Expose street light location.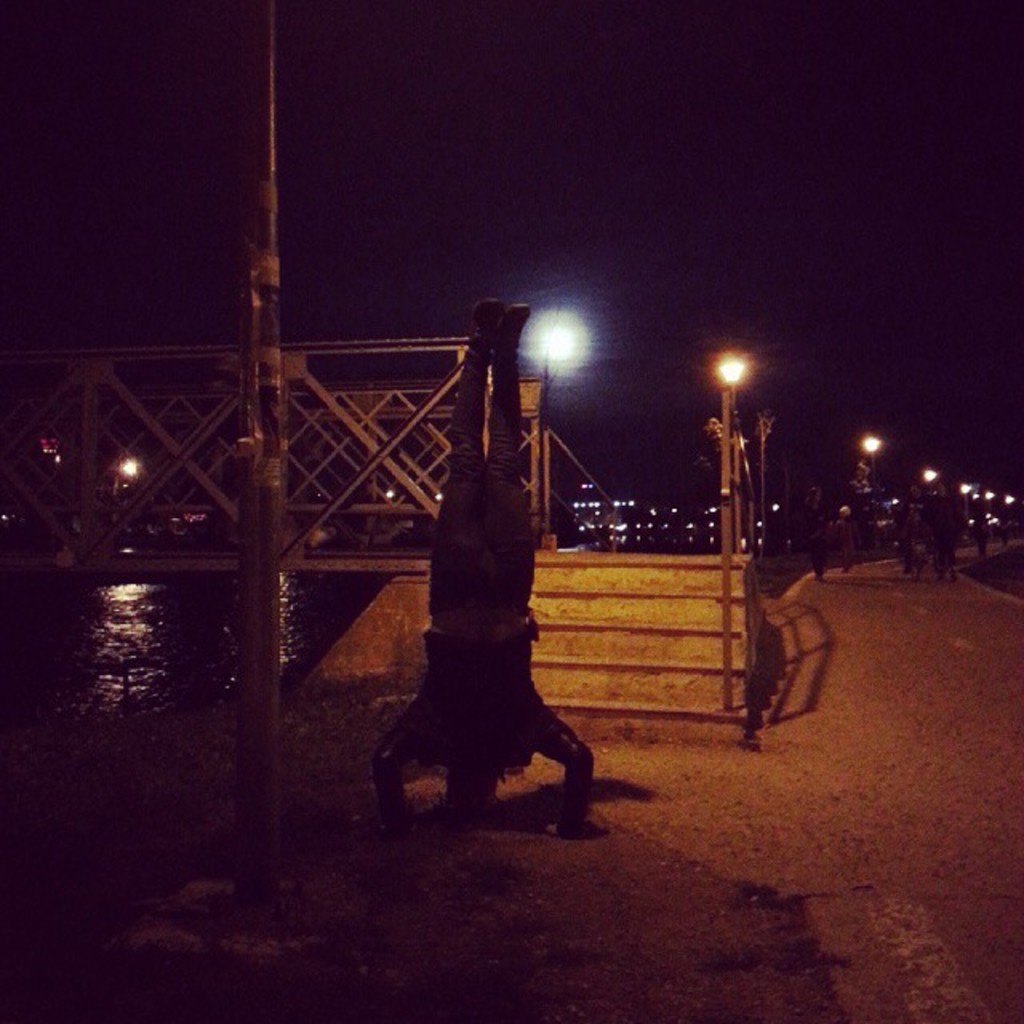
Exposed at x1=973, y1=482, x2=994, y2=517.
